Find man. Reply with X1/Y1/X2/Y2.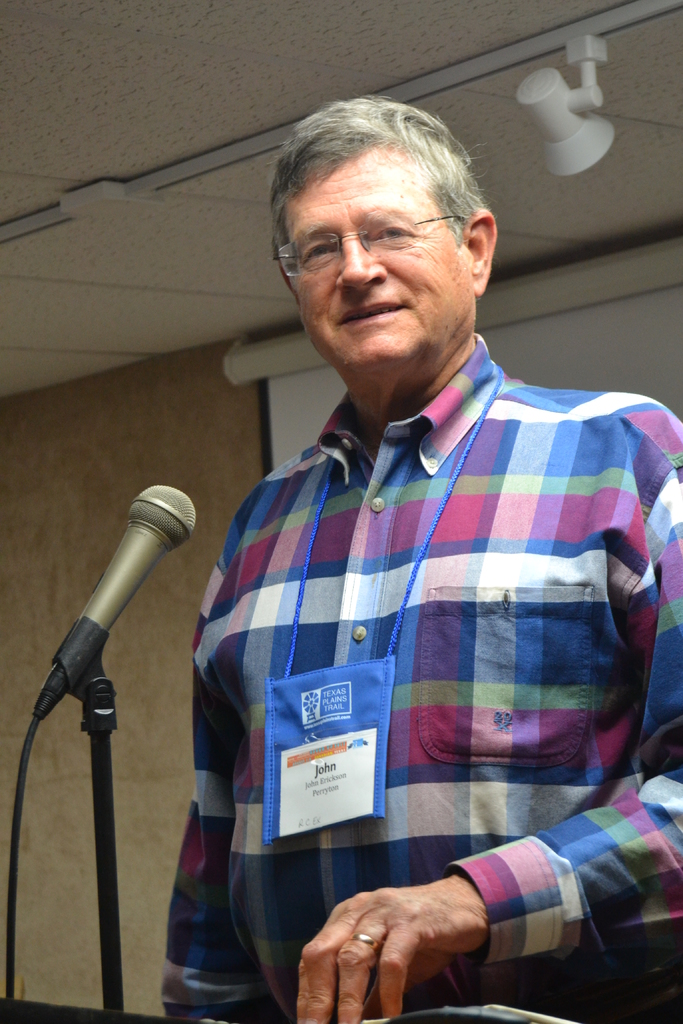
131/96/670/980.
